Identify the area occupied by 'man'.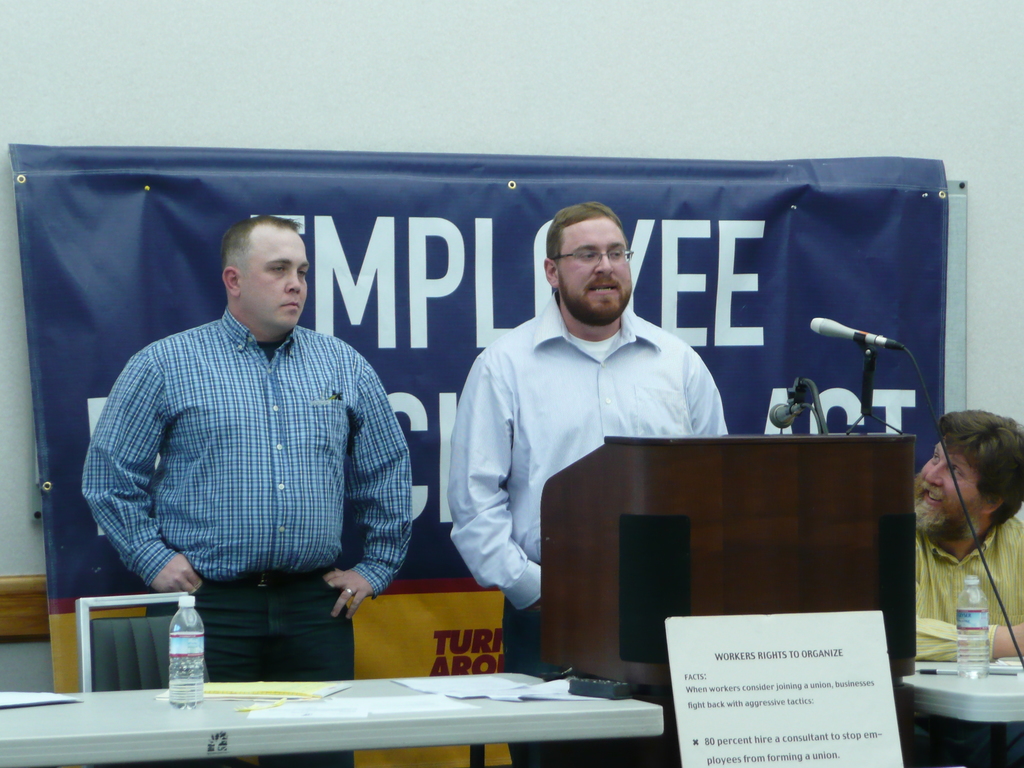
Area: bbox(454, 198, 737, 767).
